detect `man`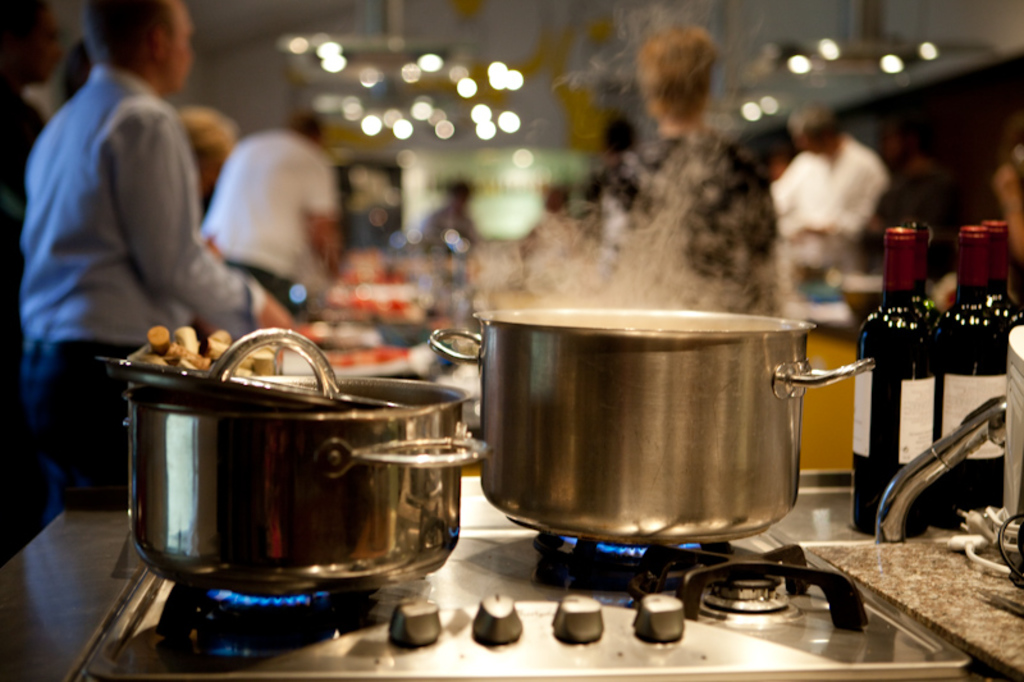
[762,102,876,284]
